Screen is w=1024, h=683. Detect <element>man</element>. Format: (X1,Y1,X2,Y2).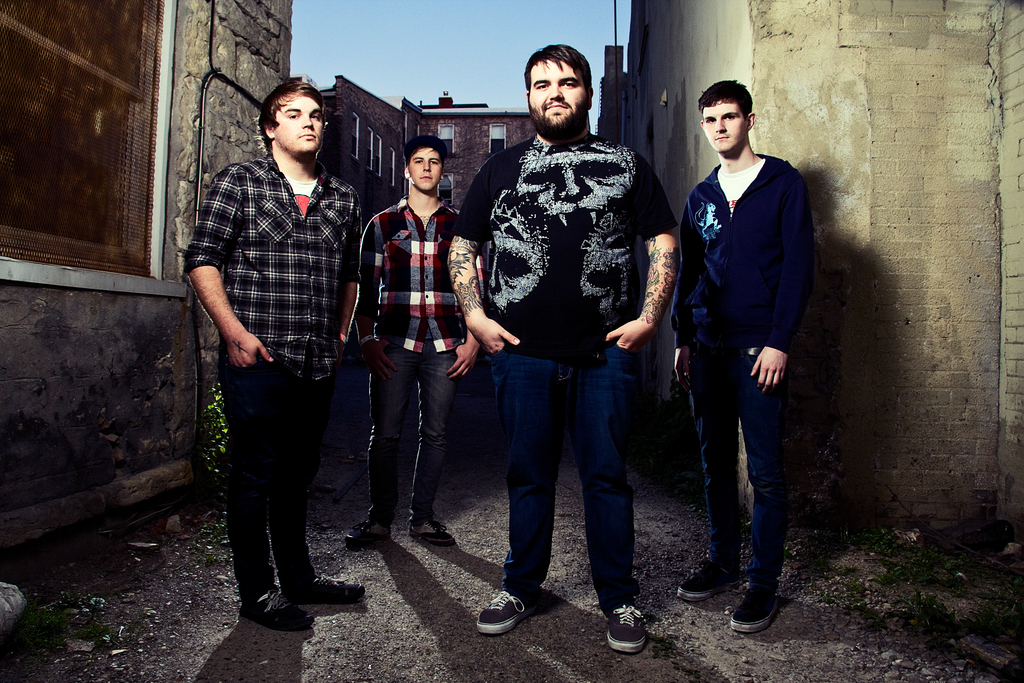
(184,74,366,634).
